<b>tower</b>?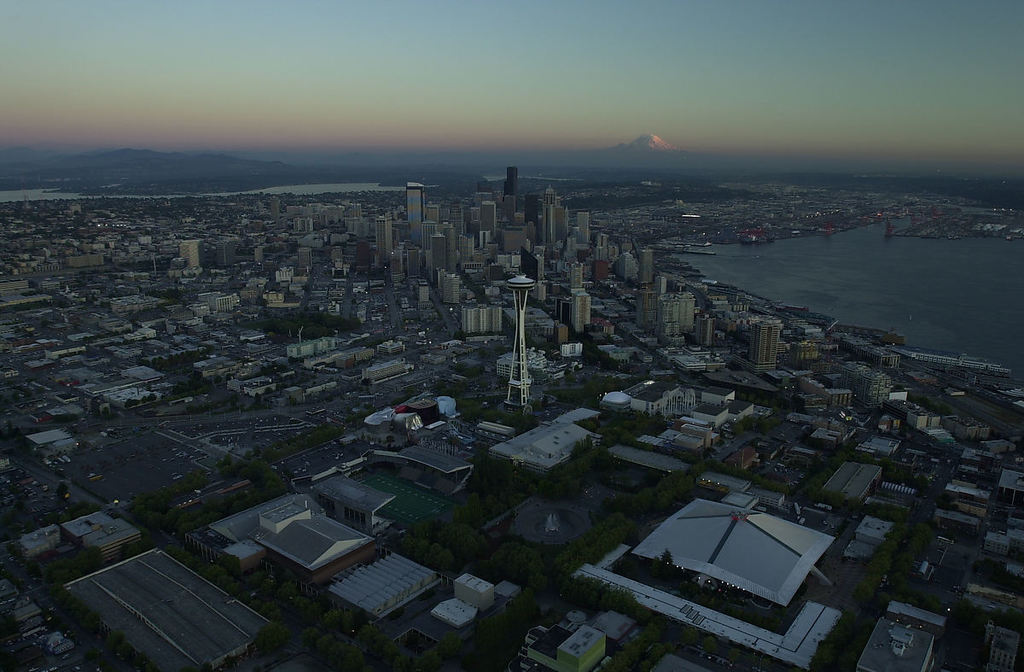
bbox=(676, 292, 693, 332)
